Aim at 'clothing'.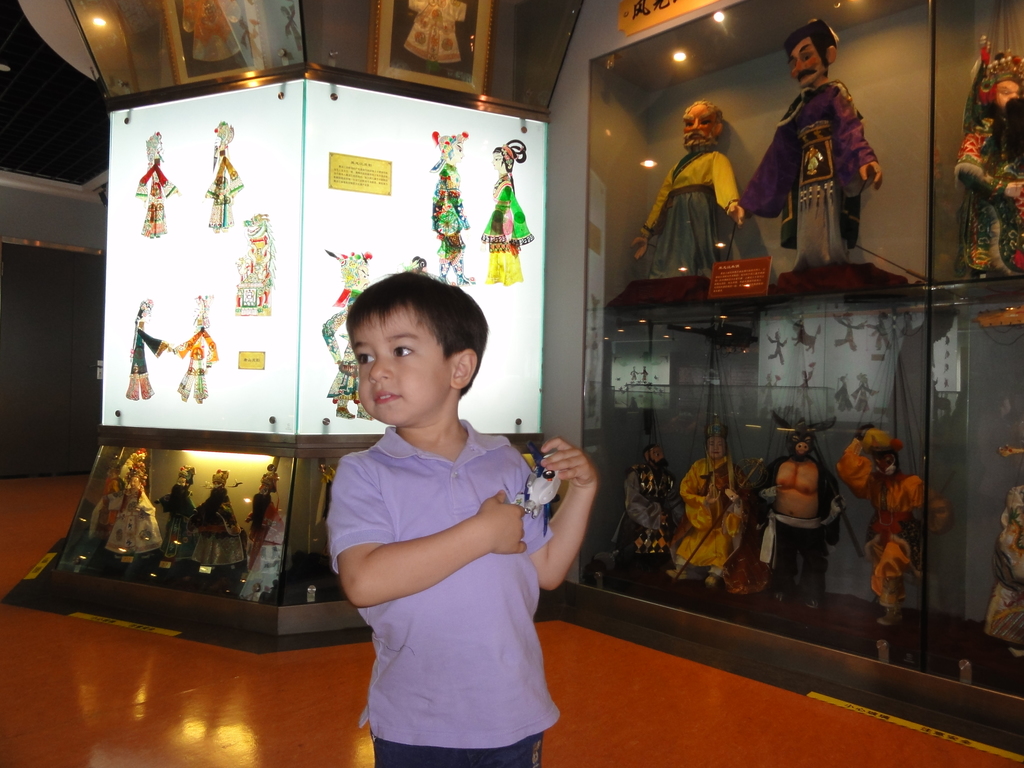
Aimed at bbox=(173, 327, 218, 404).
